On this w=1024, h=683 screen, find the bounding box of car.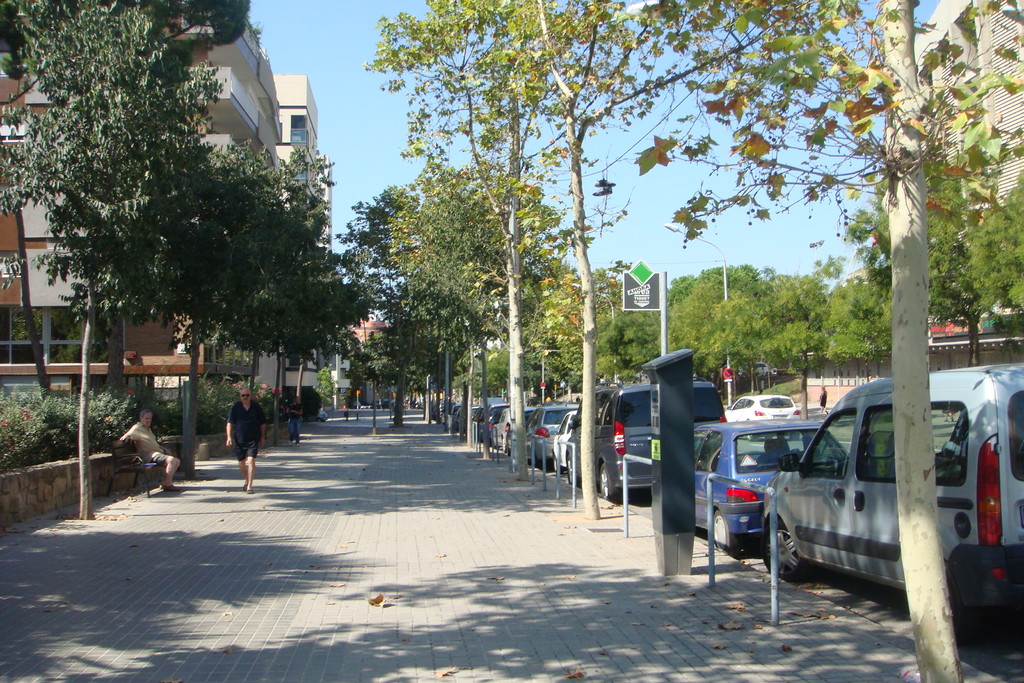
Bounding box: 489/407/508/454.
